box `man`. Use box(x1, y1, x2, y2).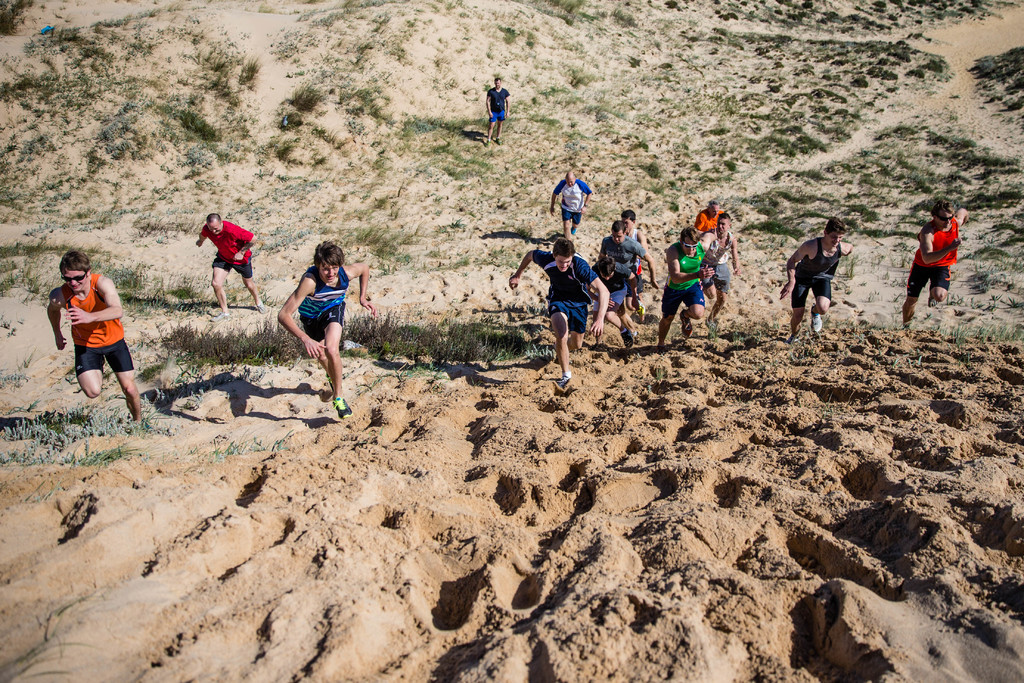
box(658, 225, 714, 352).
